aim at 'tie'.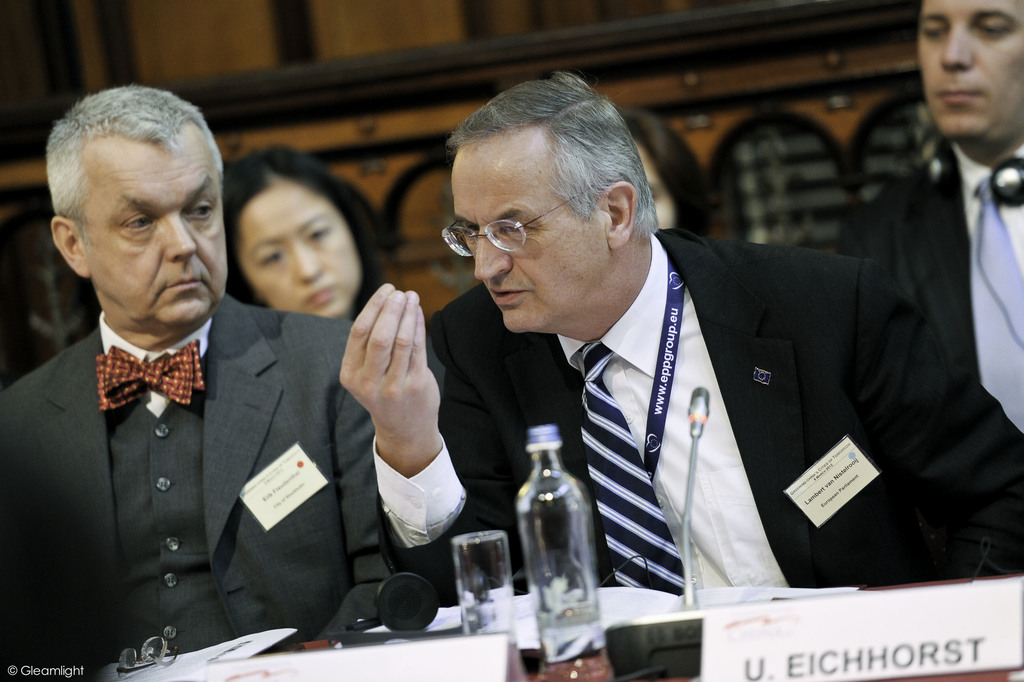
Aimed at left=580, top=338, right=685, bottom=594.
